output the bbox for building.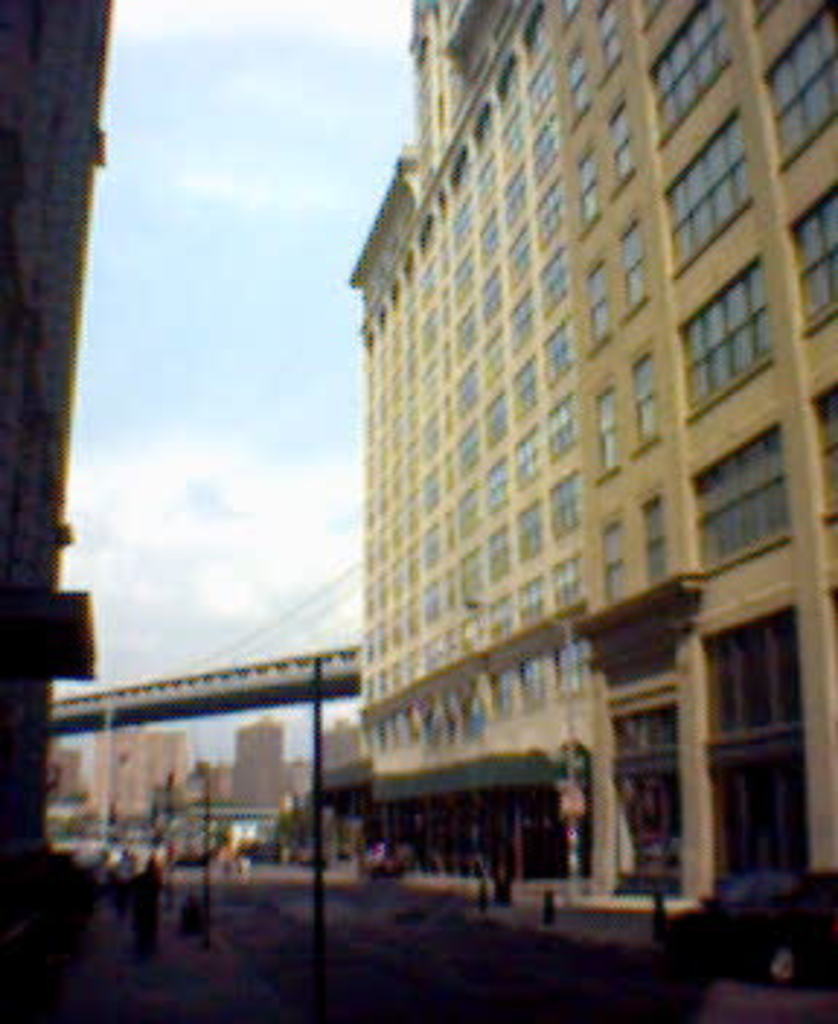
(0, 0, 105, 913).
